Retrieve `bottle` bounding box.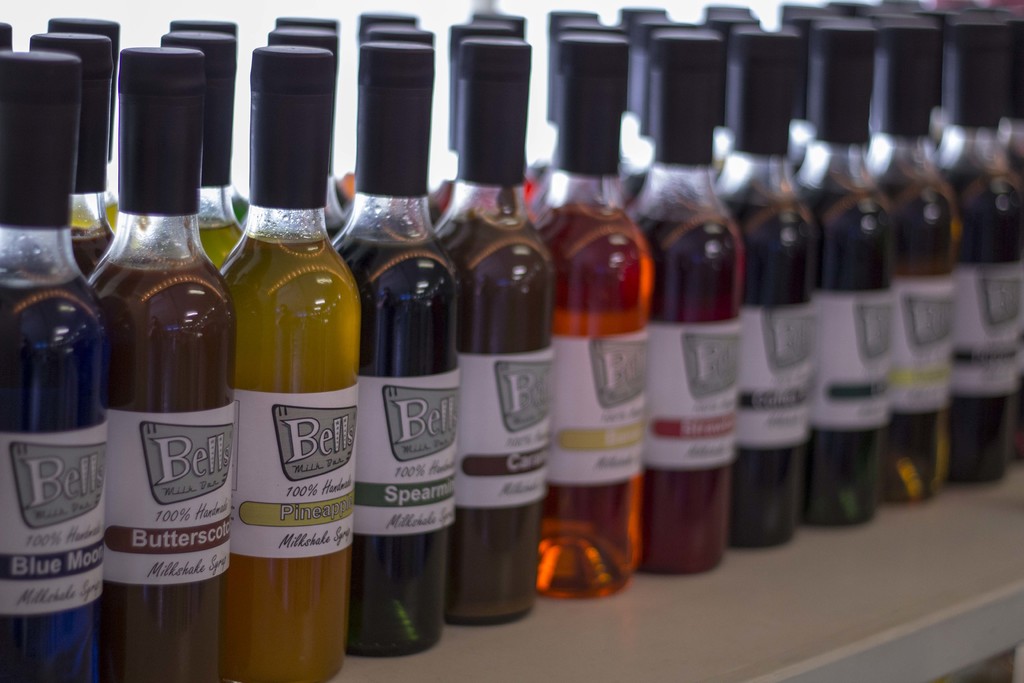
Bounding box: 856,15,961,500.
